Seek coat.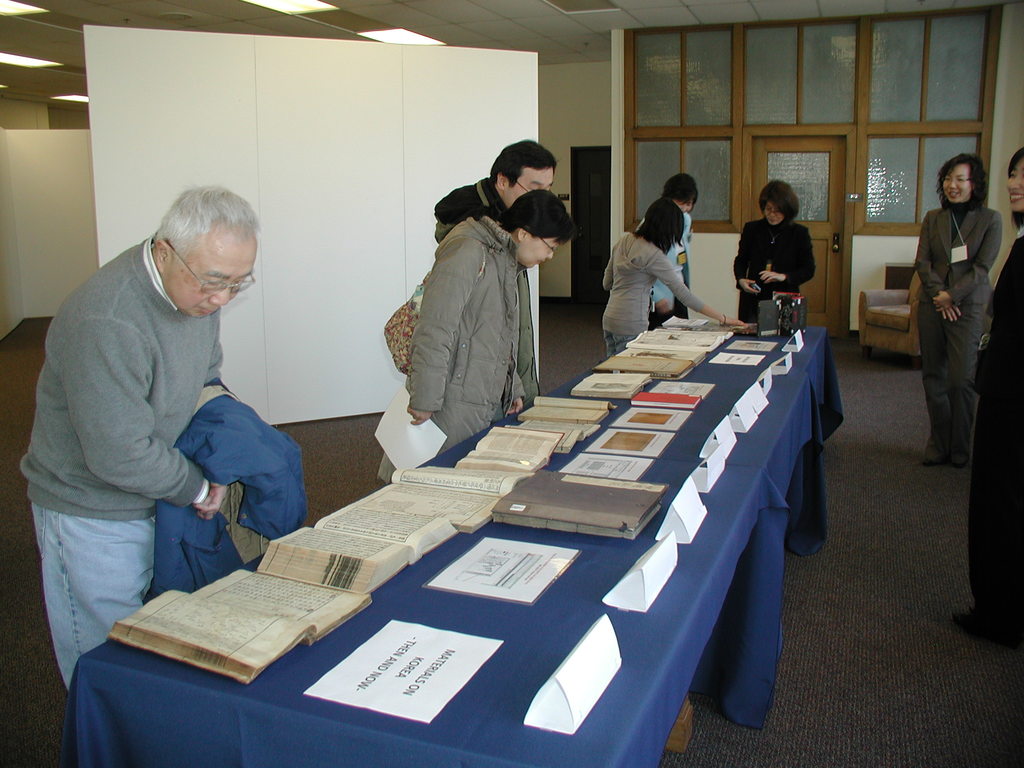
908,195,1004,310.
